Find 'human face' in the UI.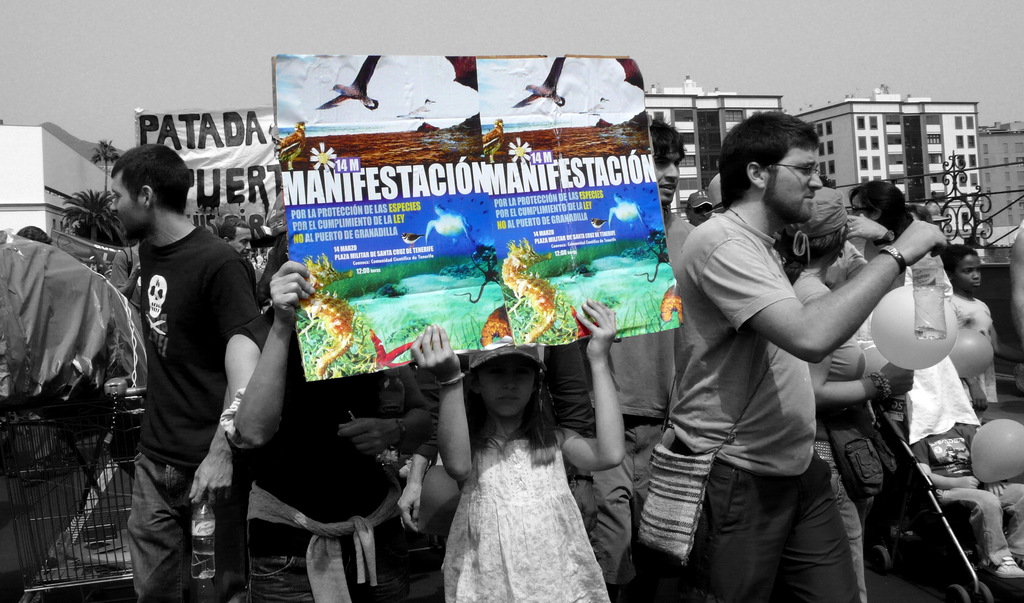
UI element at box=[227, 227, 255, 260].
